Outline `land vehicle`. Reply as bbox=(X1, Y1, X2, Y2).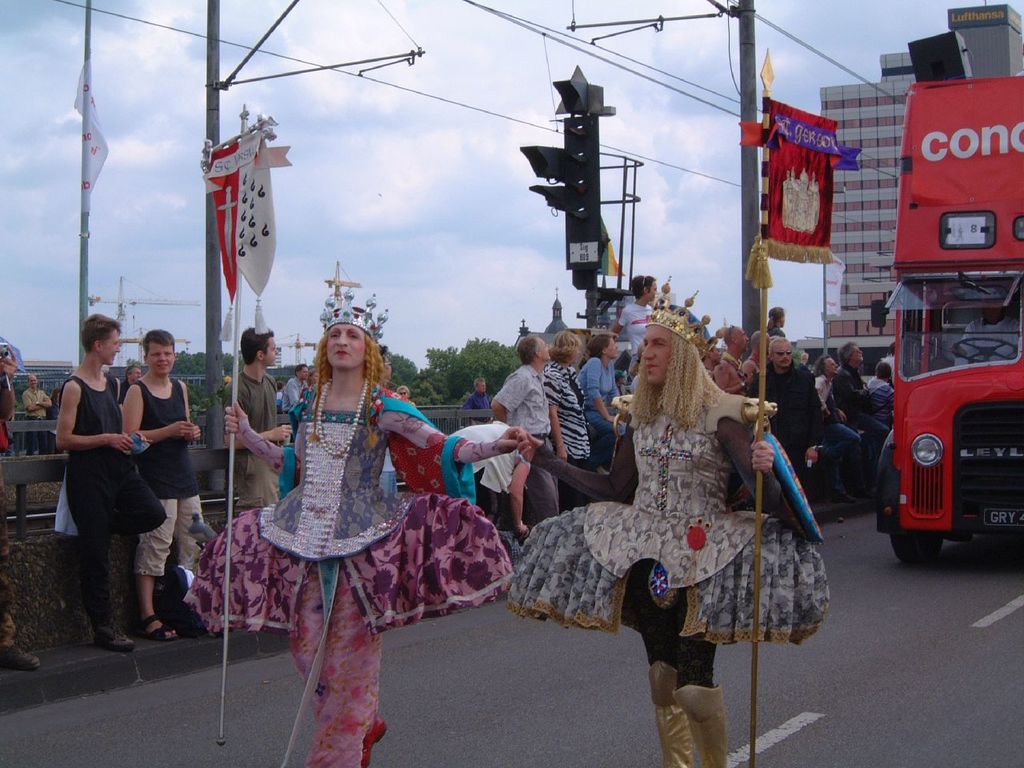
bbox=(870, 77, 1023, 571).
